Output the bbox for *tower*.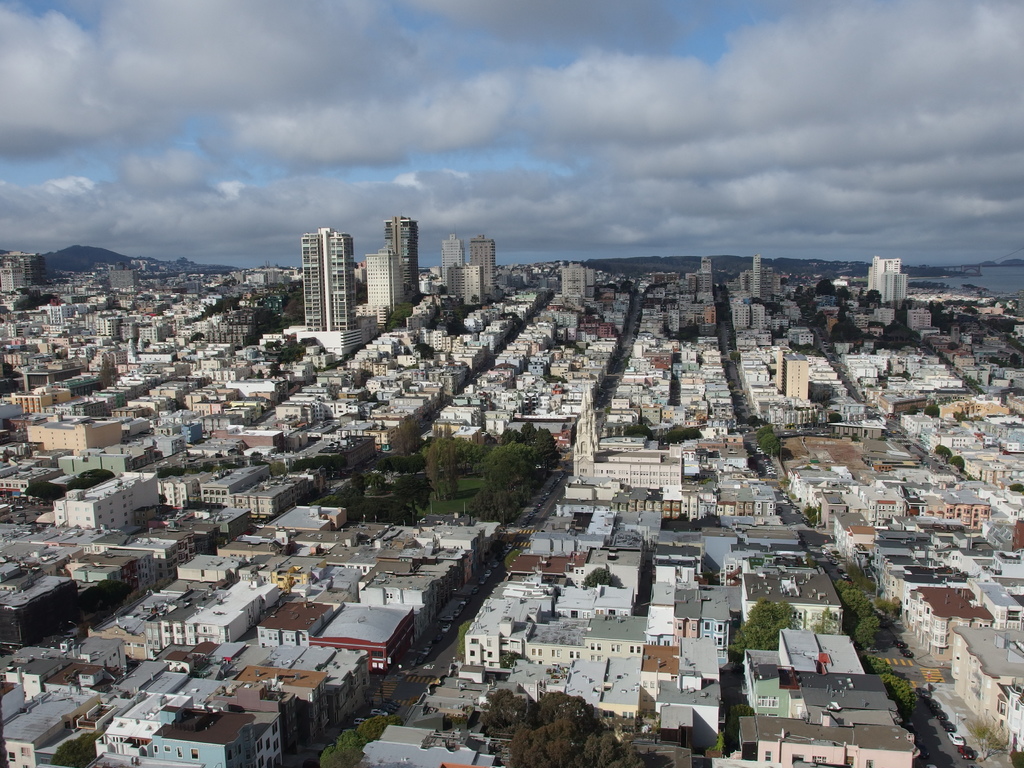
x1=468, y1=234, x2=497, y2=299.
